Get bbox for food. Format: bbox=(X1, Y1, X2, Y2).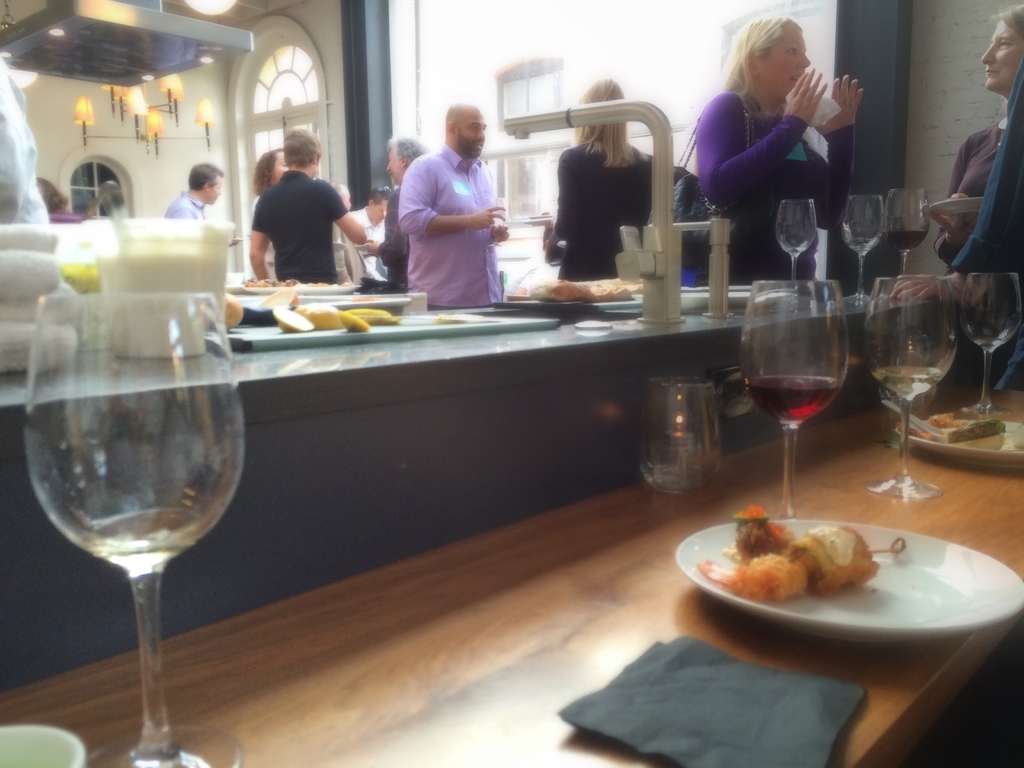
bbox=(901, 408, 999, 450).
